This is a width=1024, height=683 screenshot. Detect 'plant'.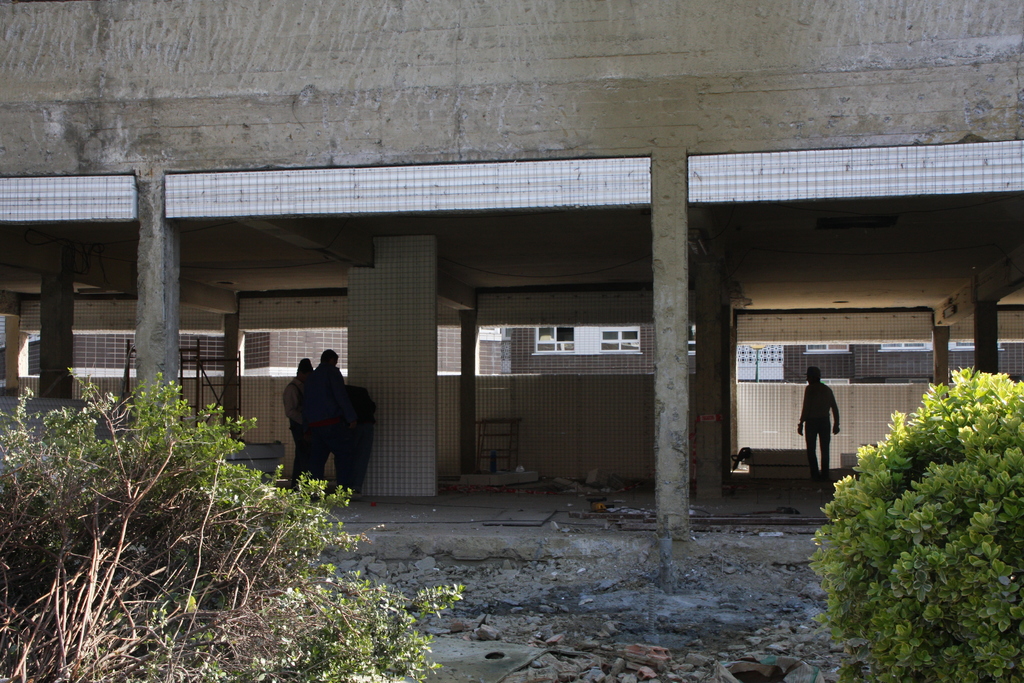
{"left": 822, "top": 331, "right": 1017, "bottom": 682}.
